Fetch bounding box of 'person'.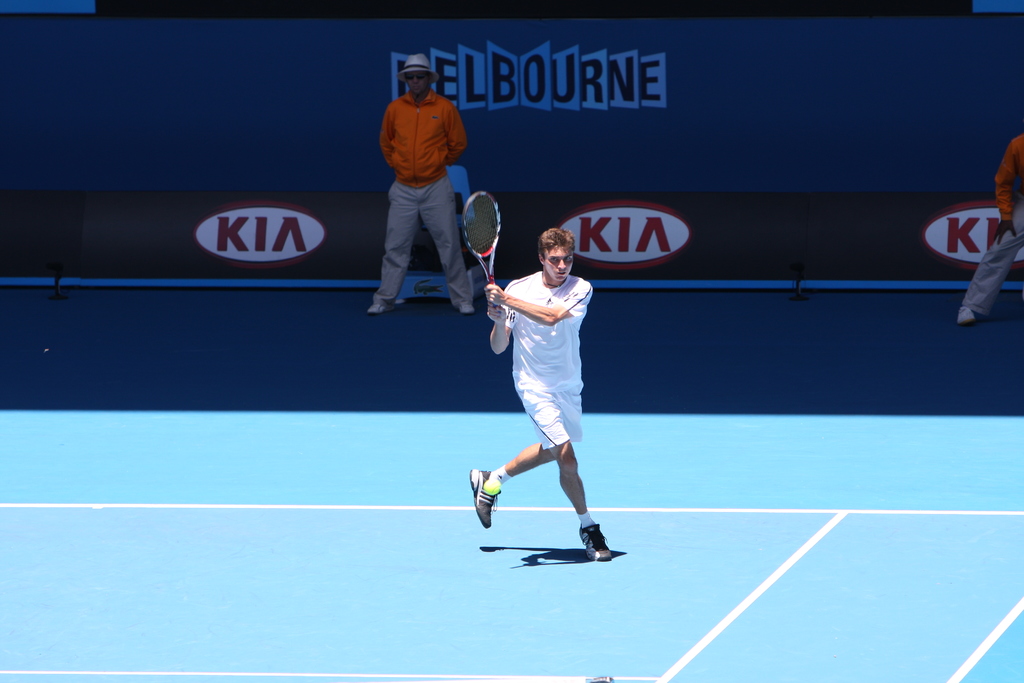
Bbox: (954, 129, 1023, 325).
